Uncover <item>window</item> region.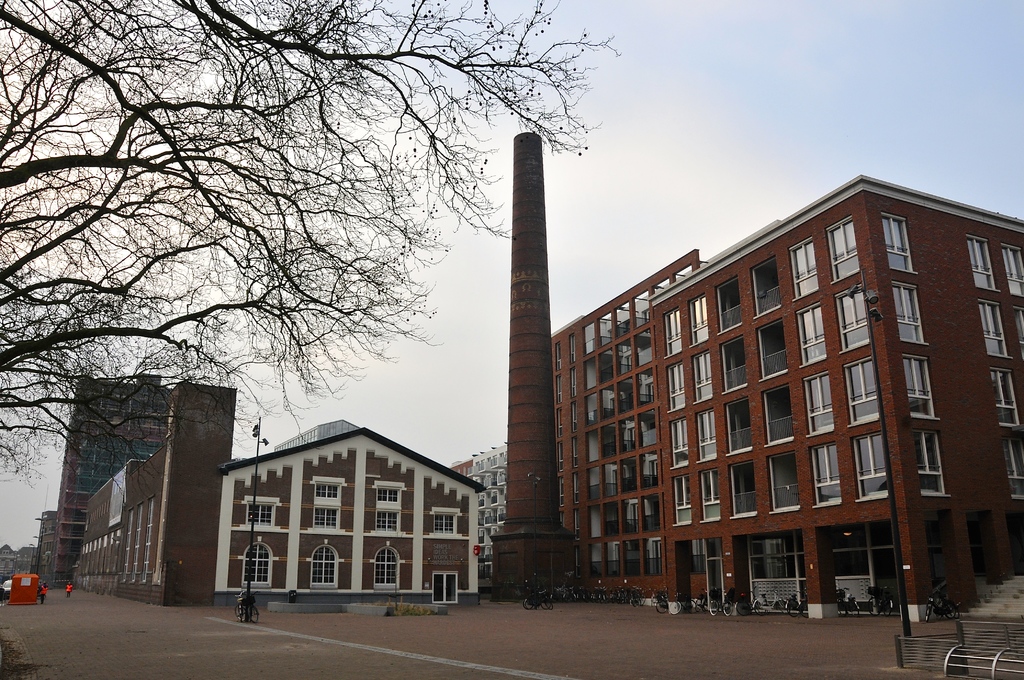
Uncovered: locate(237, 537, 278, 590).
